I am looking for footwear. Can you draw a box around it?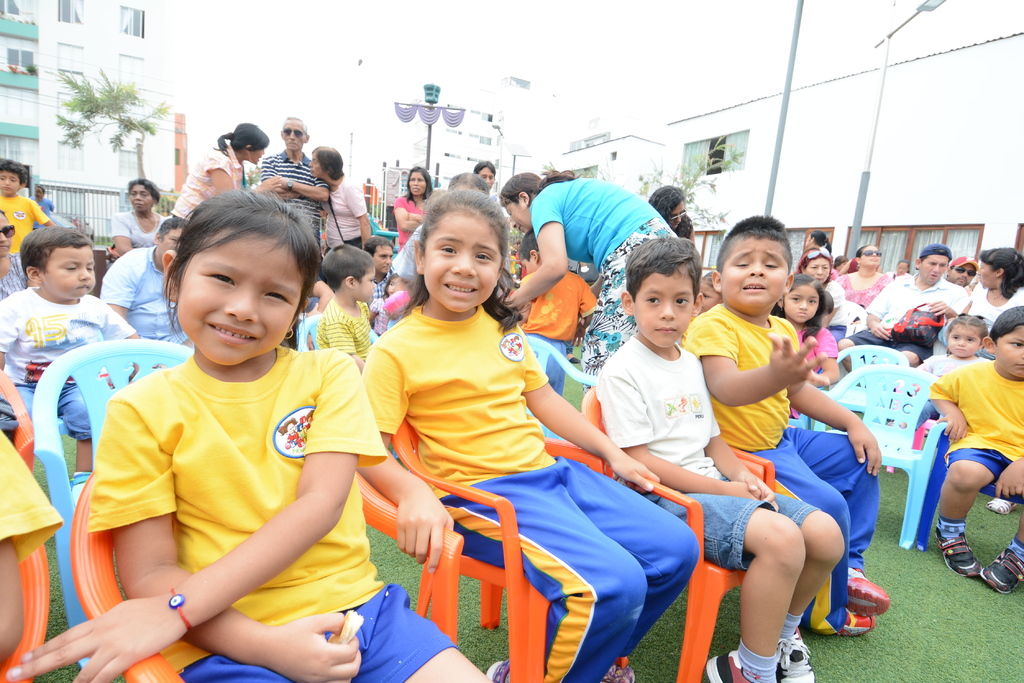
Sure, the bounding box is BBox(982, 543, 1023, 595).
